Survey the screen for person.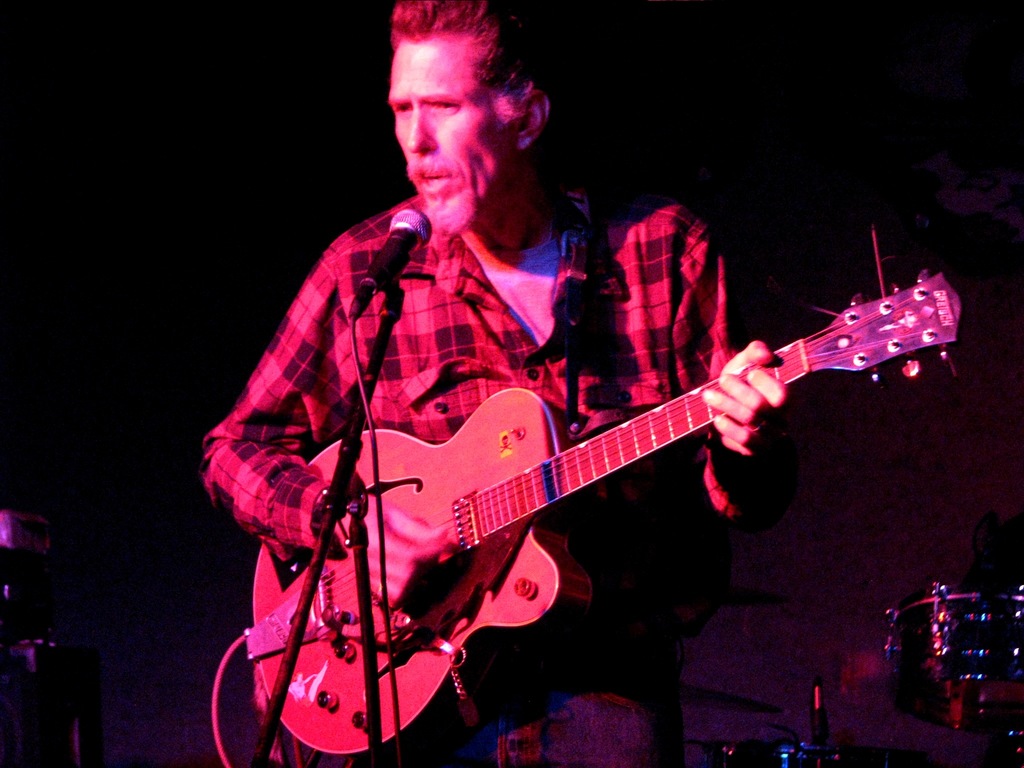
Survey found: l=230, t=42, r=884, b=748.
